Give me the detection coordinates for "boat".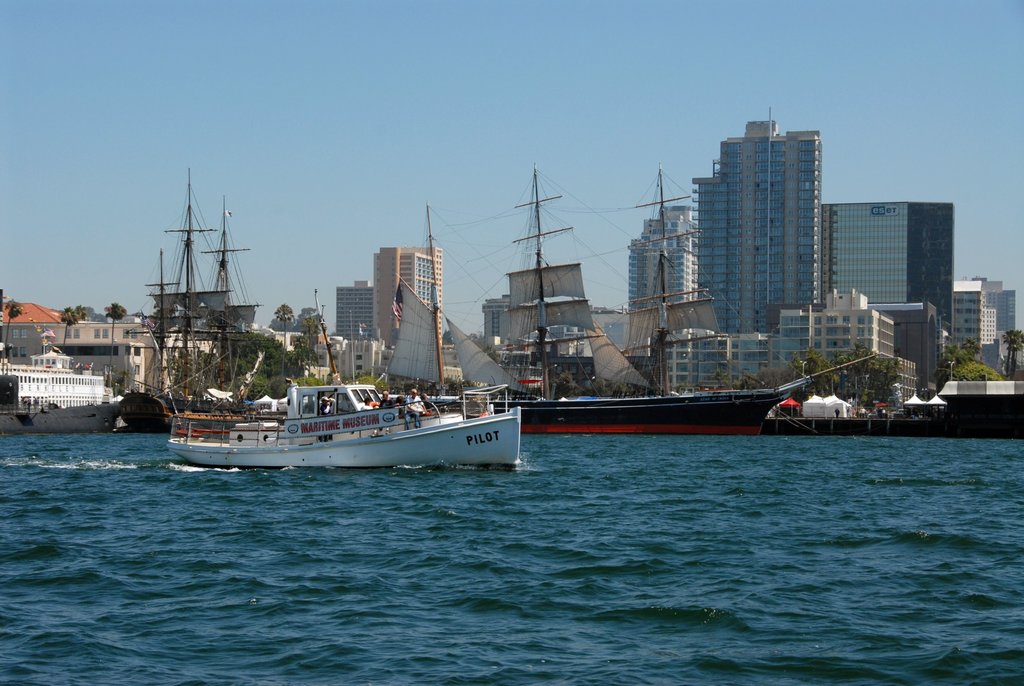
bbox=(287, 279, 406, 427).
